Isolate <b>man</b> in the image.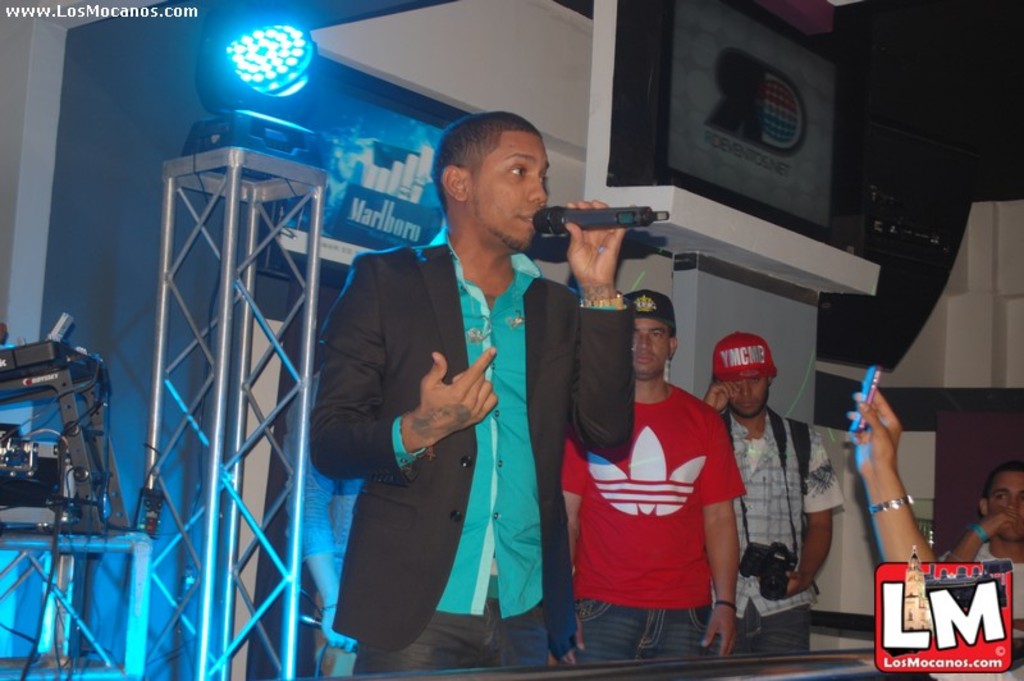
Isolated region: 562/285/748/666.
